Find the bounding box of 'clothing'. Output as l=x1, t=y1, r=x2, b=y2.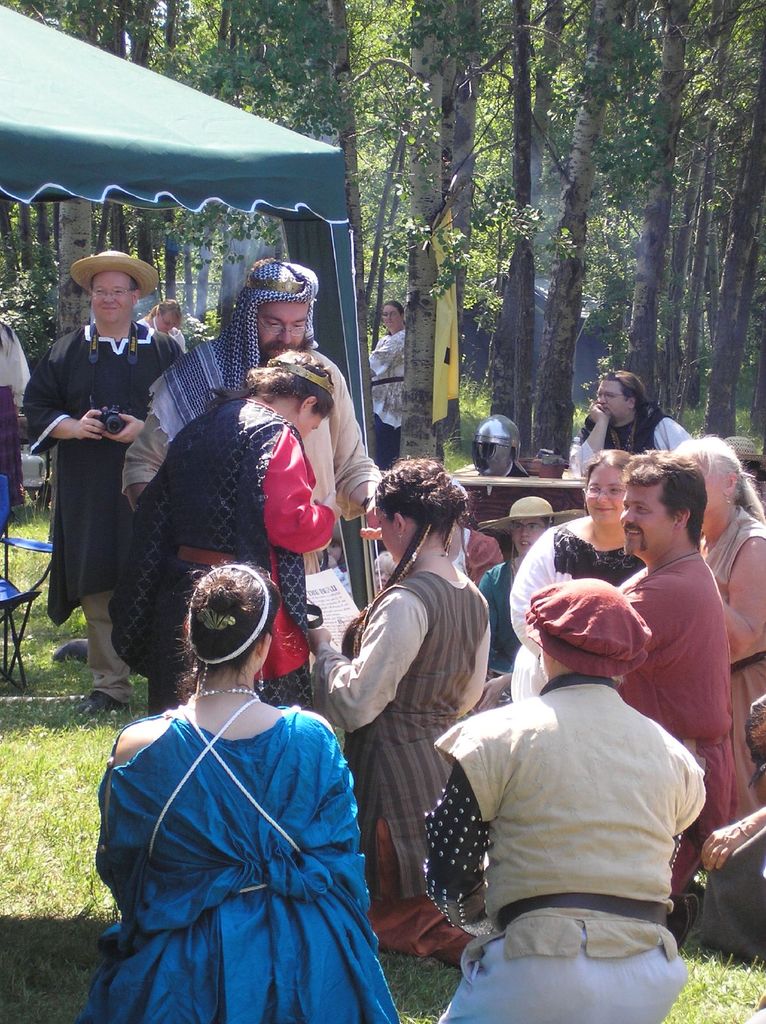
l=704, t=514, r=765, b=787.
